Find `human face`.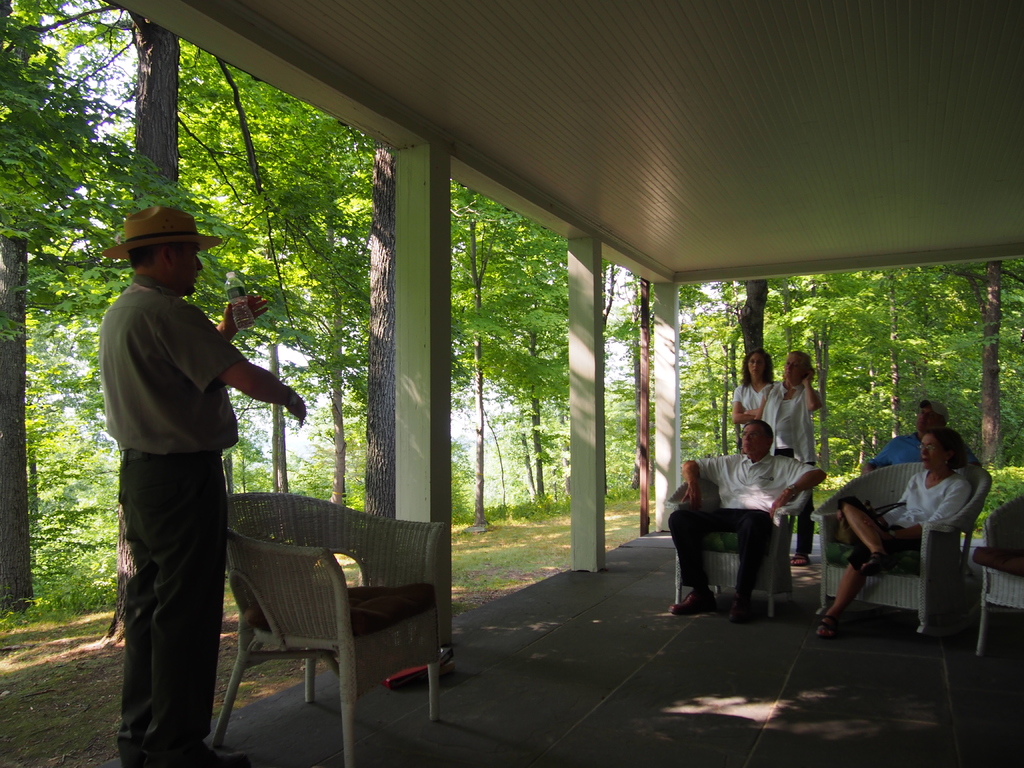
{"x1": 174, "y1": 246, "x2": 203, "y2": 298}.
